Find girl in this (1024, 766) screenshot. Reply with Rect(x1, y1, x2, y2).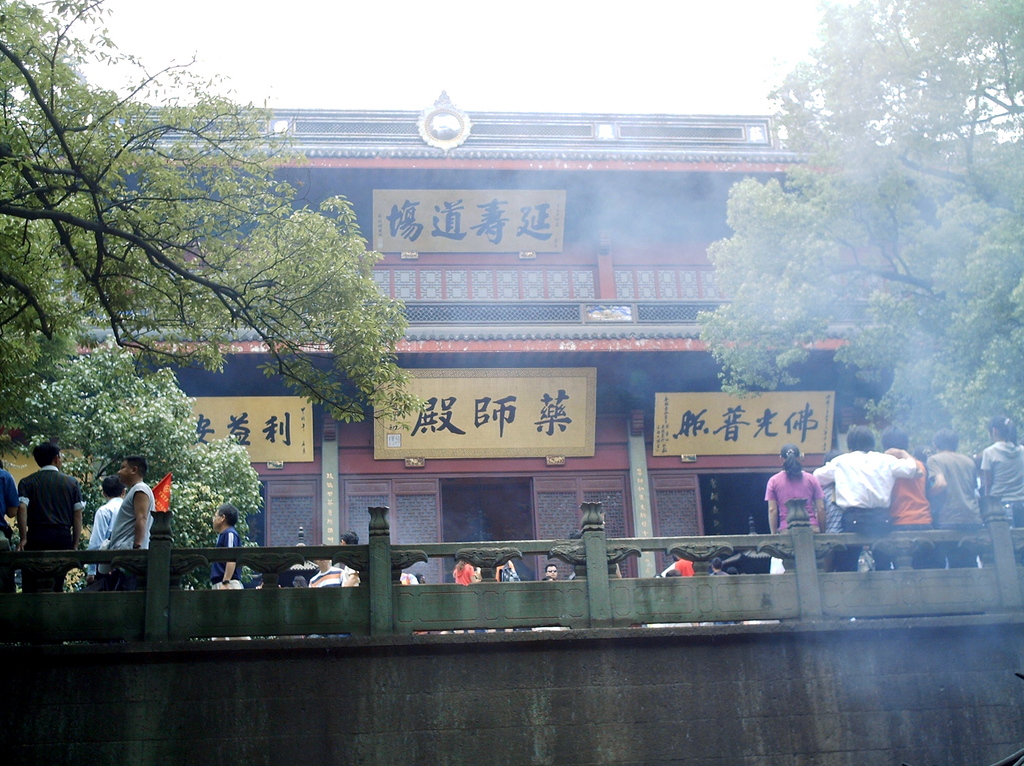
Rect(453, 559, 481, 633).
